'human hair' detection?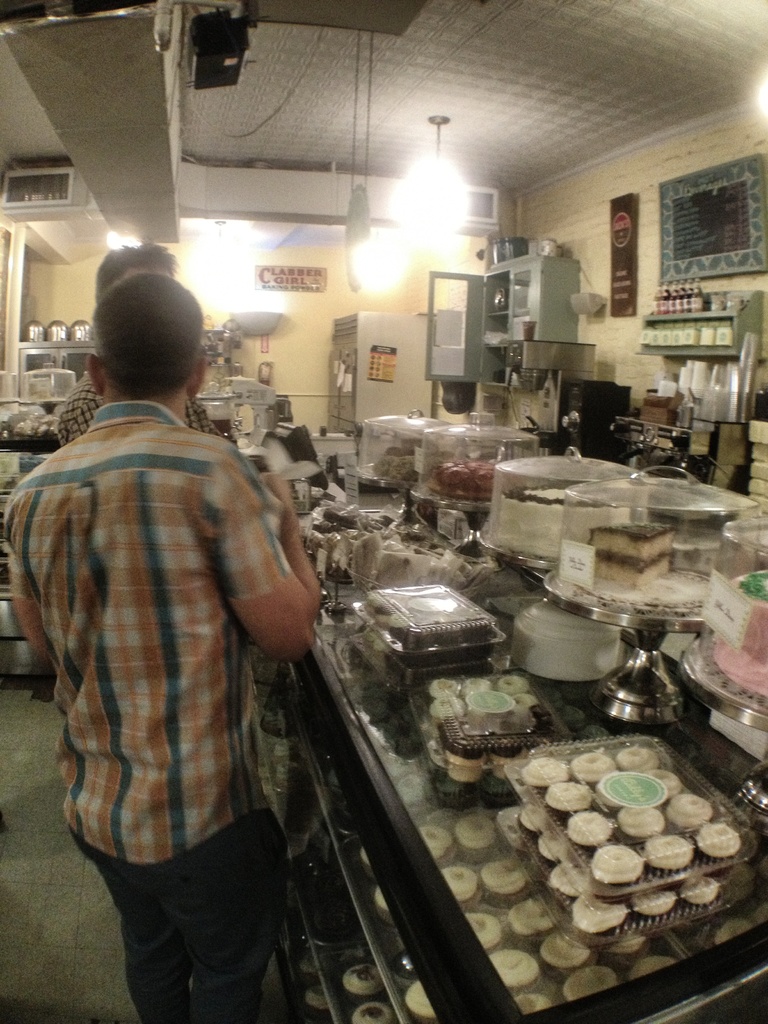
x1=97 y1=242 x2=180 y2=300
